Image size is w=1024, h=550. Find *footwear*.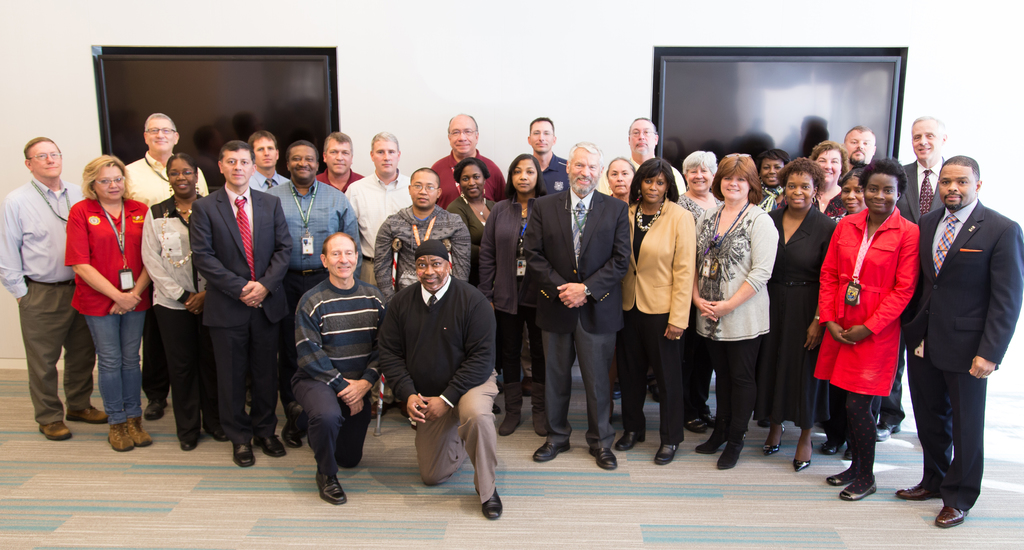
rect(63, 407, 111, 422).
